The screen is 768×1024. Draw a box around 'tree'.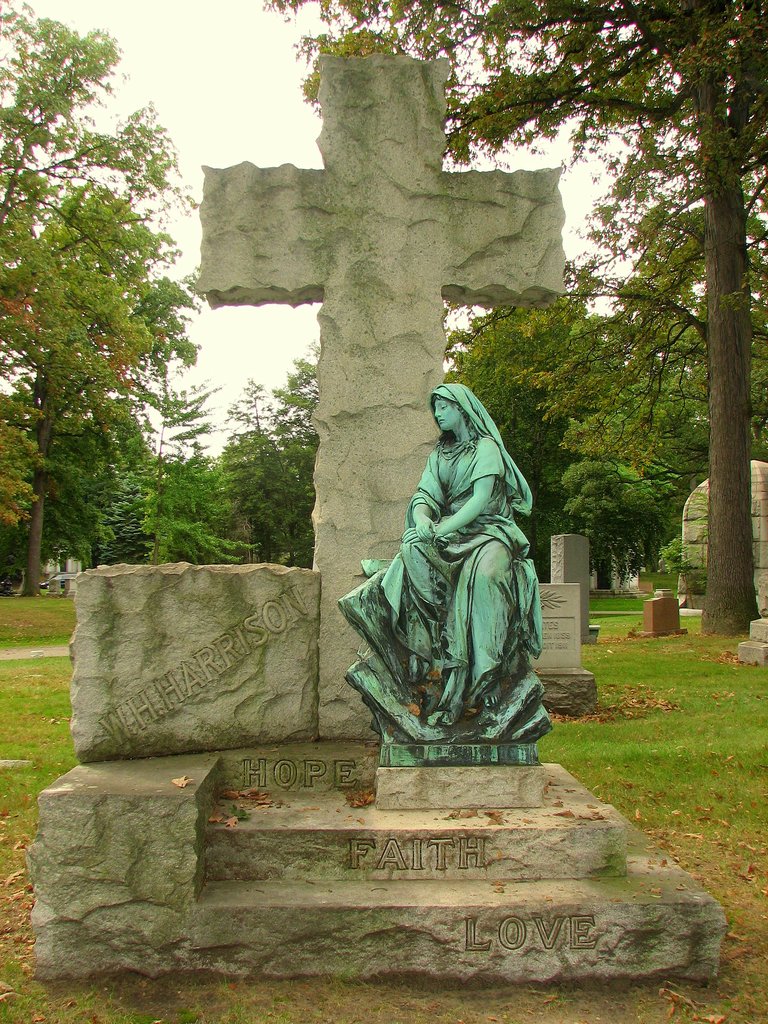
<region>47, 395, 150, 575</region>.
